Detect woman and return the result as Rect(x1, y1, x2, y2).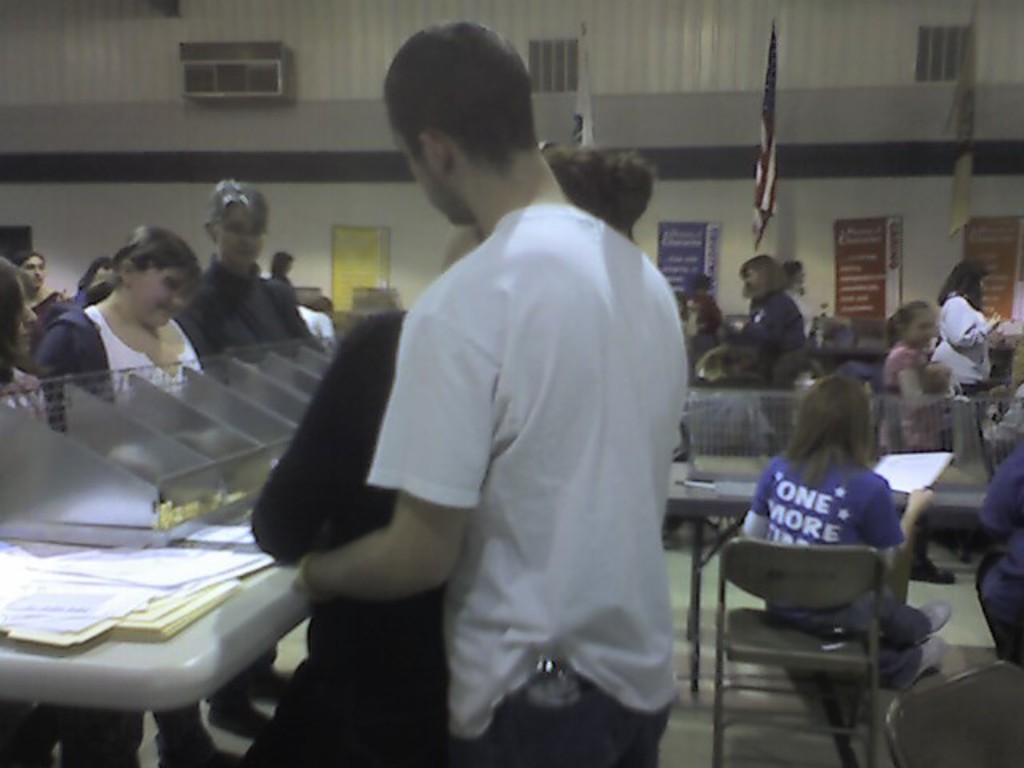
Rect(923, 261, 1005, 400).
